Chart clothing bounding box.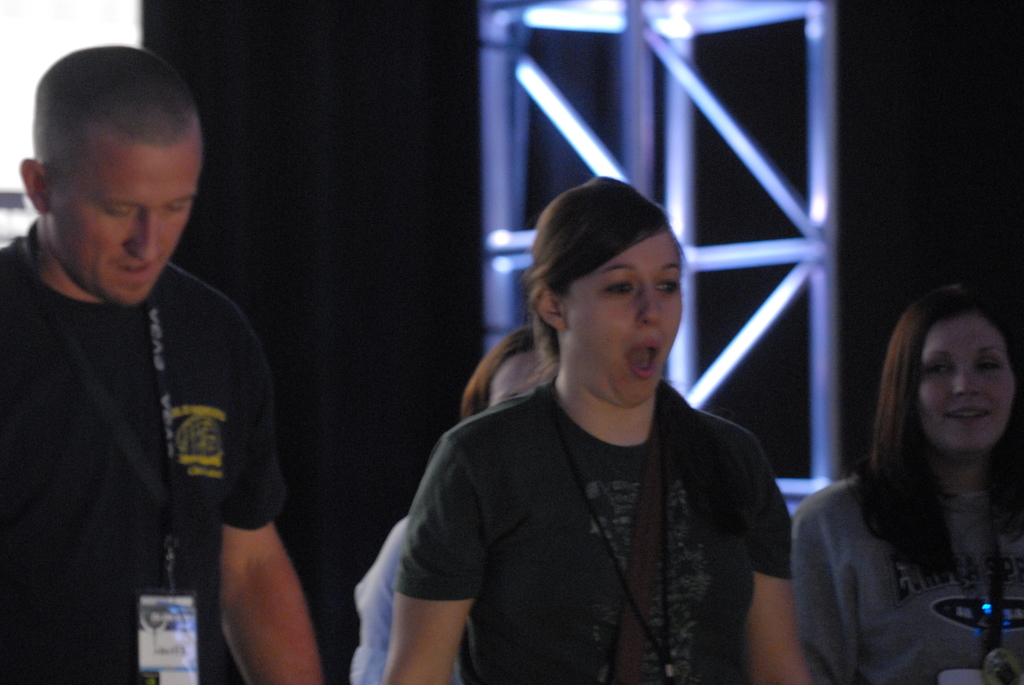
Charted: box(351, 512, 472, 684).
